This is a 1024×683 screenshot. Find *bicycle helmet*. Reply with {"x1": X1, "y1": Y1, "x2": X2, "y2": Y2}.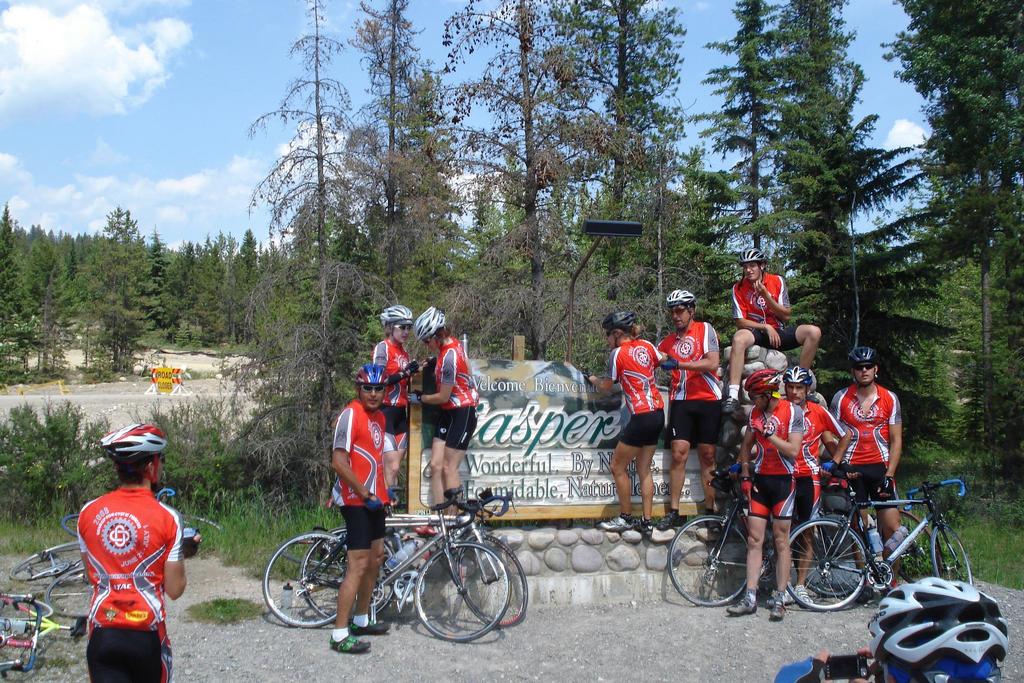
{"x1": 661, "y1": 289, "x2": 694, "y2": 302}.
